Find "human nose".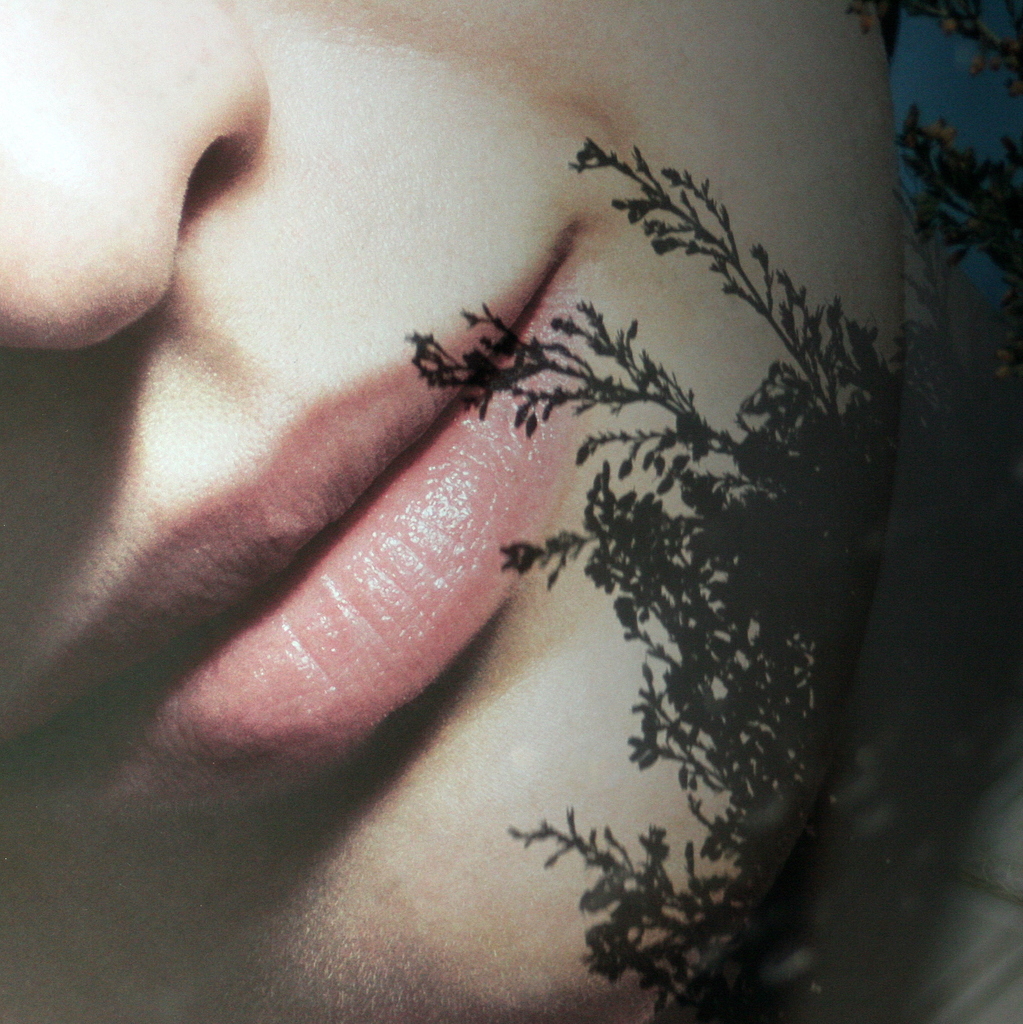
rect(0, 0, 271, 351).
